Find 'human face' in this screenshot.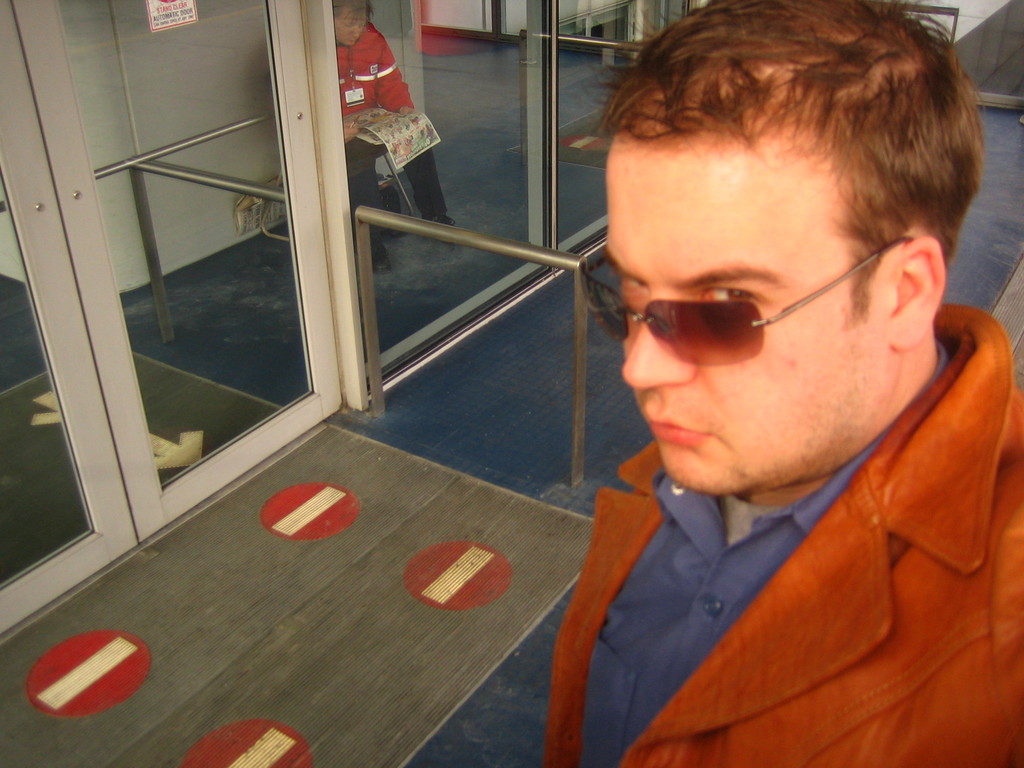
The bounding box for 'human face' is 330:8:372:49.
